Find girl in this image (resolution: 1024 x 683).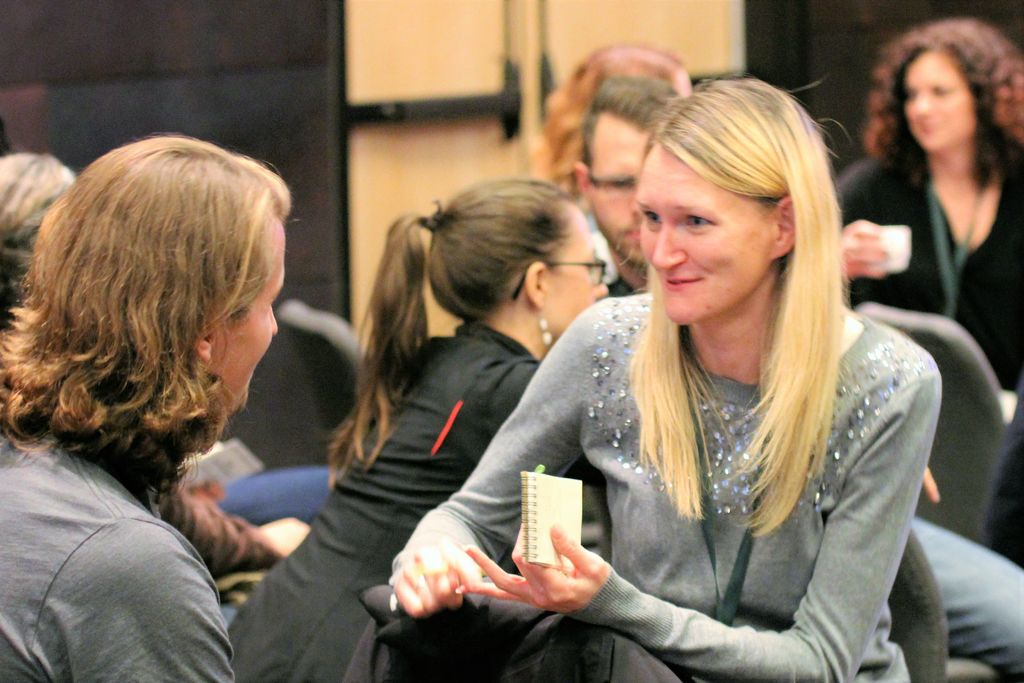
227 178 609 682.
